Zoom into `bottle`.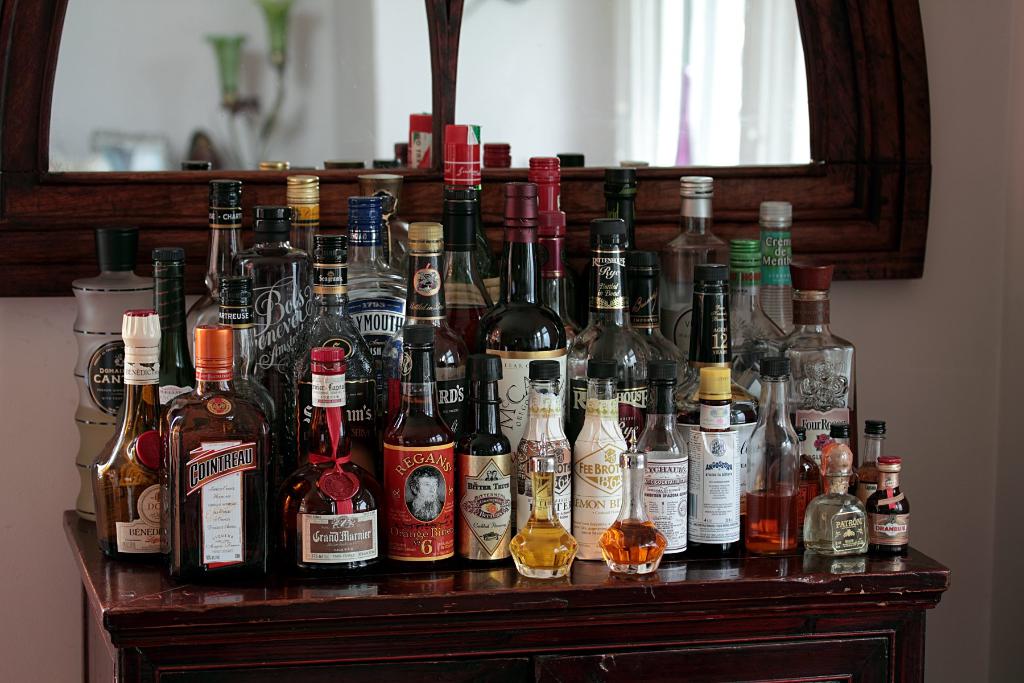
Zoom target: [x1=351, y1=171, x2=408, y2=272].
